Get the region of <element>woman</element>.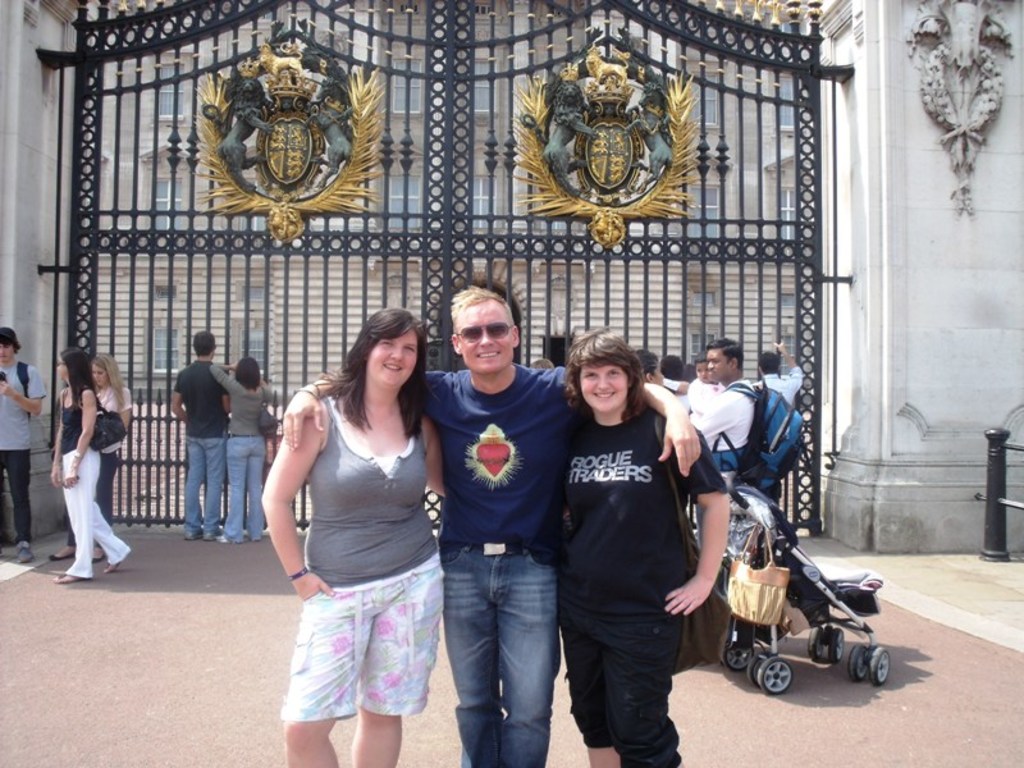
[207,348,278,543].
